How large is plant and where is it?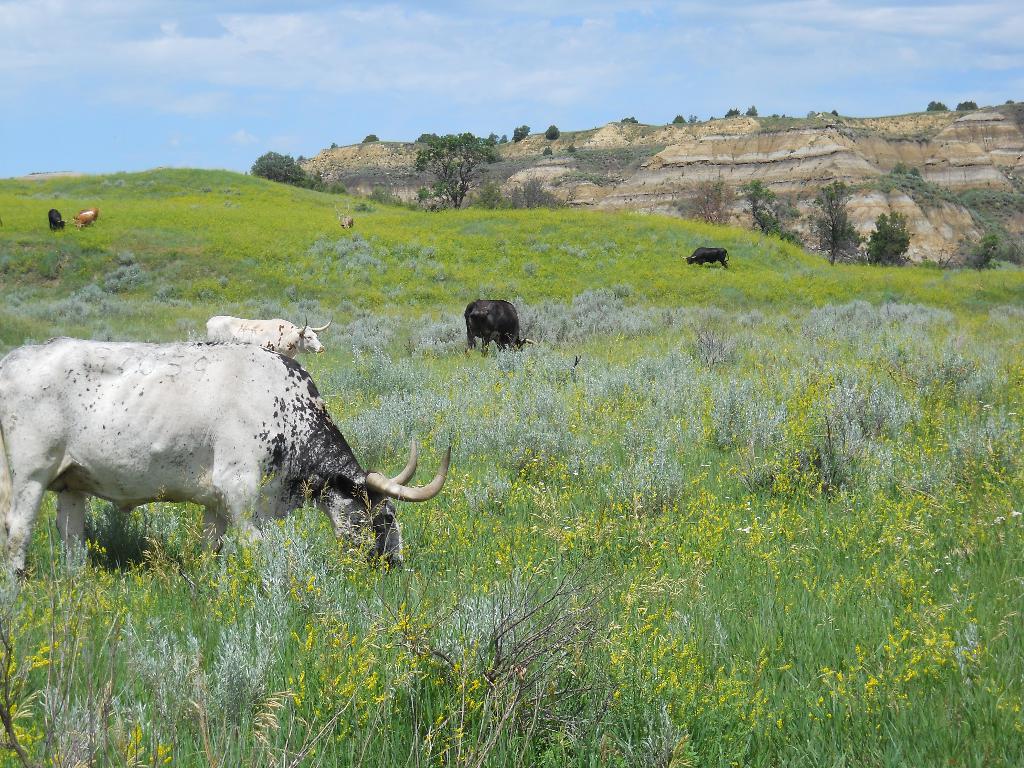
Bounding box: [685, 313, 742, 374].
